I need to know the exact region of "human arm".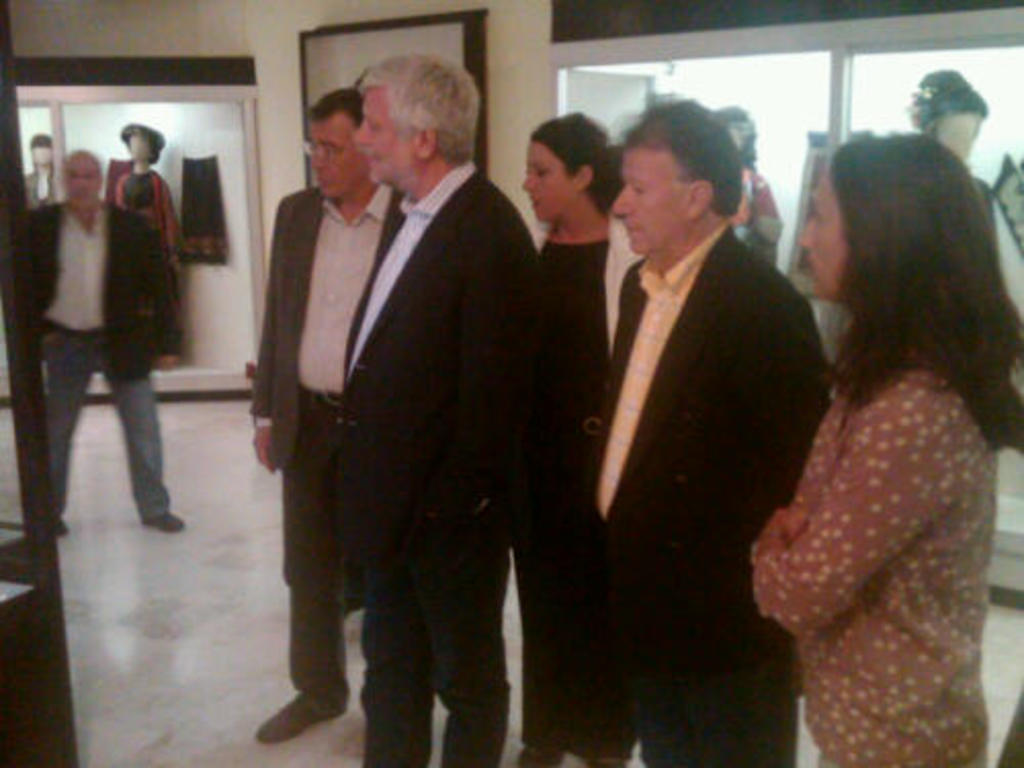
Region: (left=139, top=211, right=190, bottom=375).
